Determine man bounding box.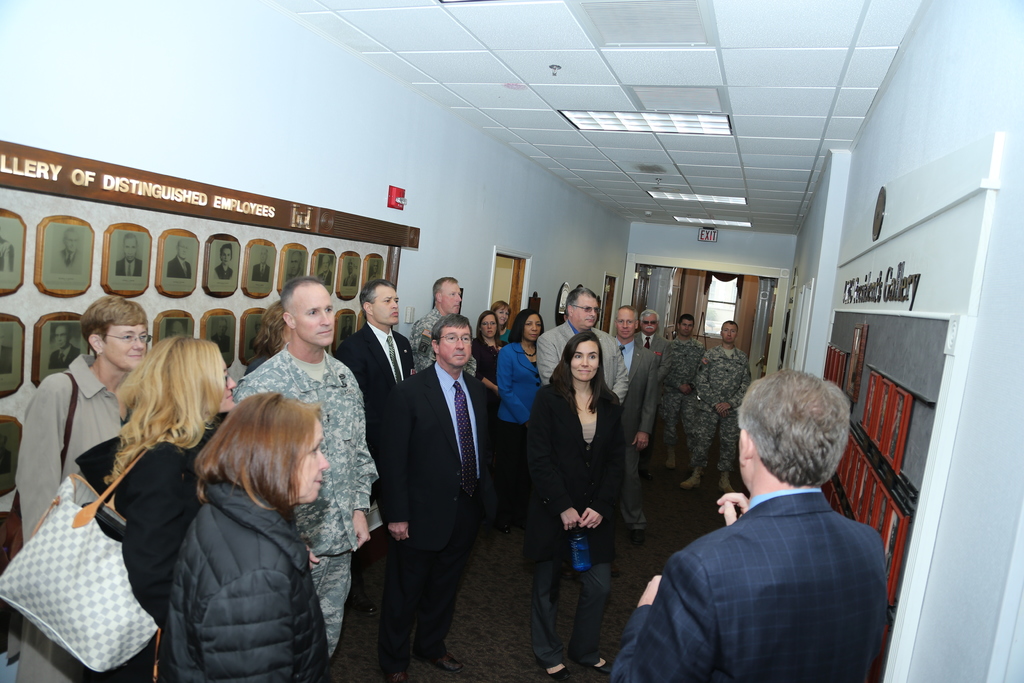
Determined: box=[679, 320, 751, 490].
